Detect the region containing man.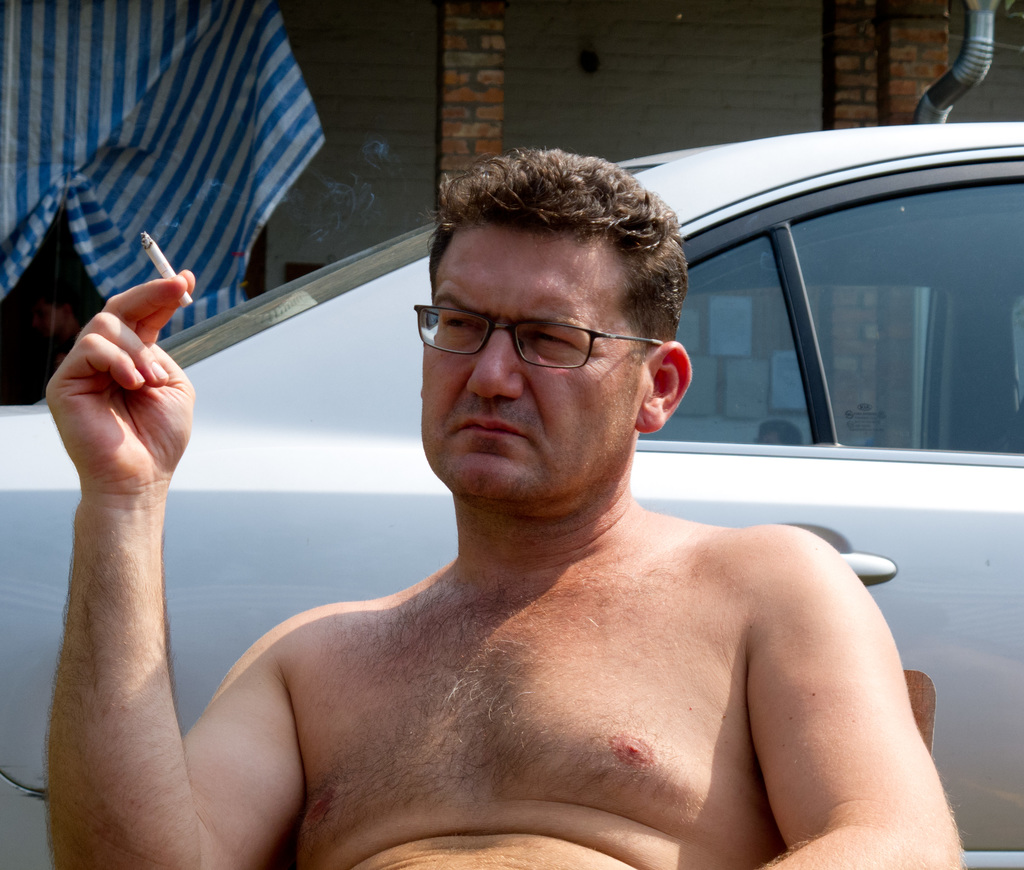
{"x1": 93, "y1": 166, "x2": 979, "y2": 864}.
